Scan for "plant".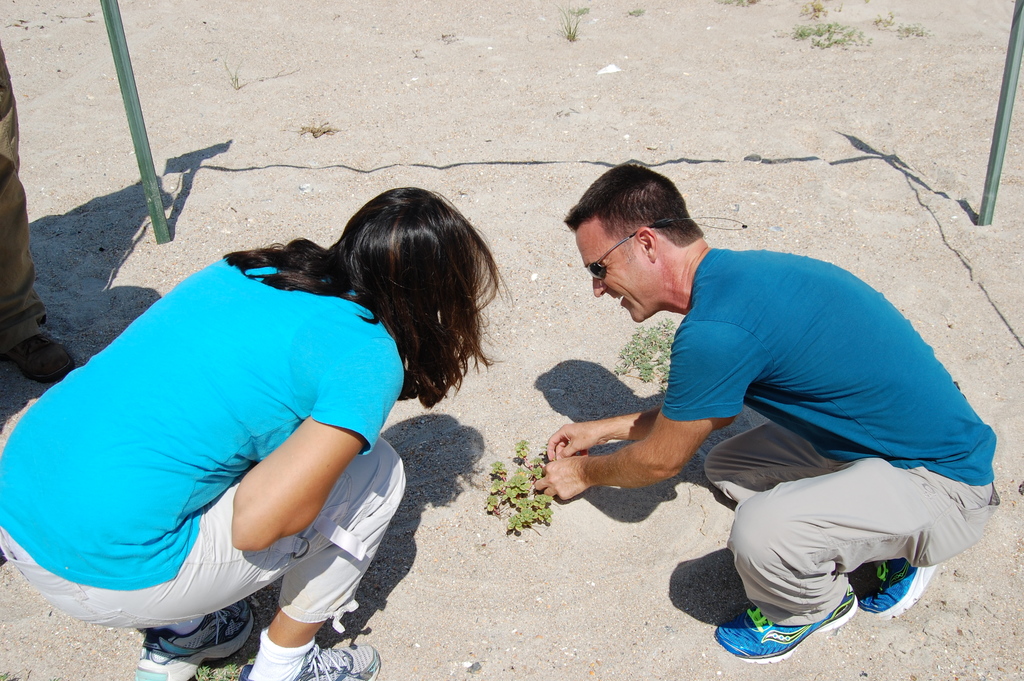
Scan result: [x1=545, y1=0, x2=578, y2=45].
